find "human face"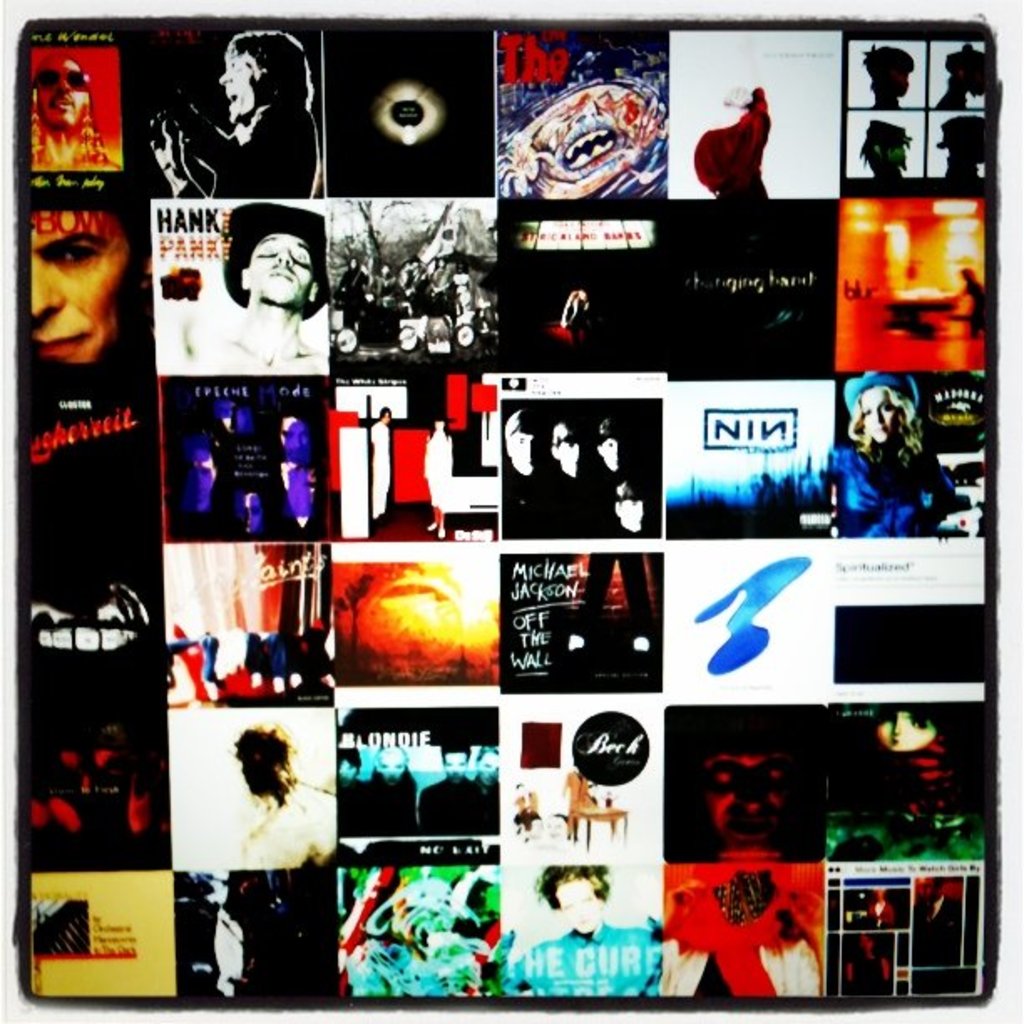
[left=477, top=751, right=499, bottom=783]
